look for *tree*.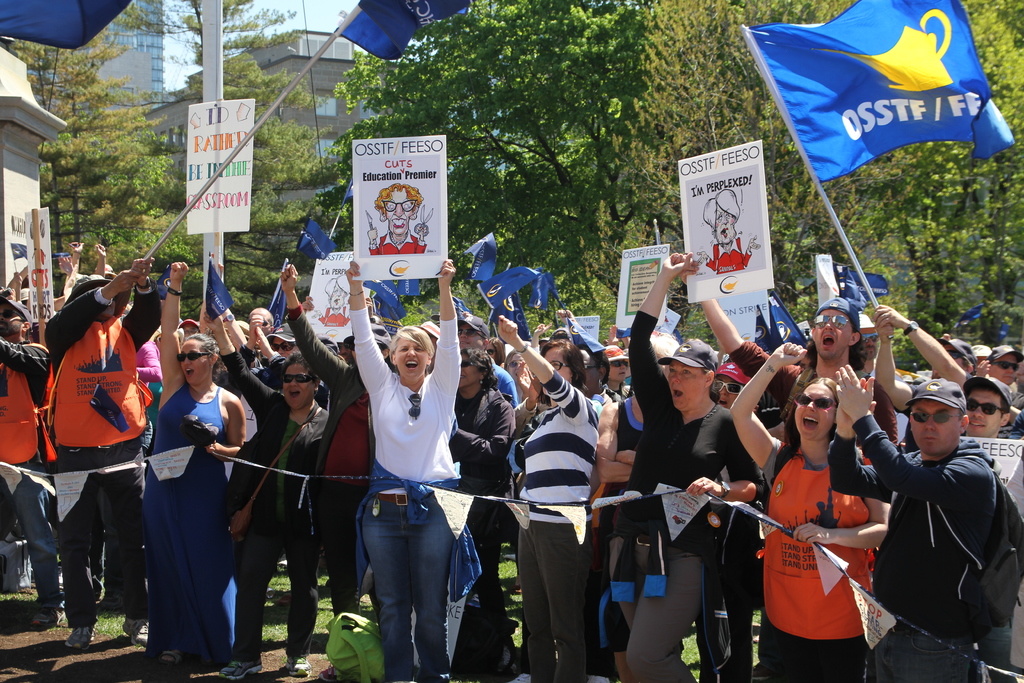
Found: 10,49,185,277.
